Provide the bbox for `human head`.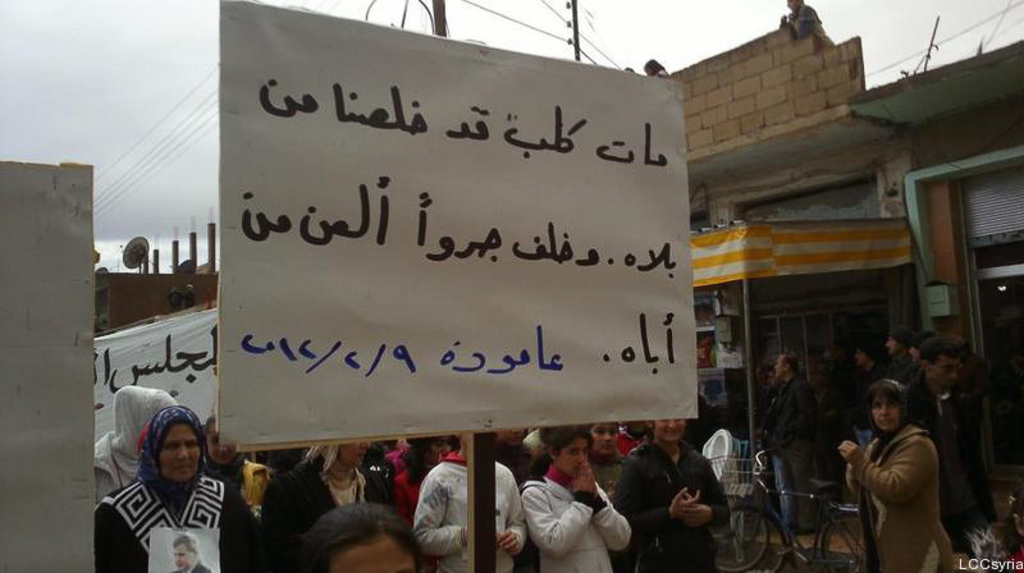
Rect(307, 501, 421, 572).
